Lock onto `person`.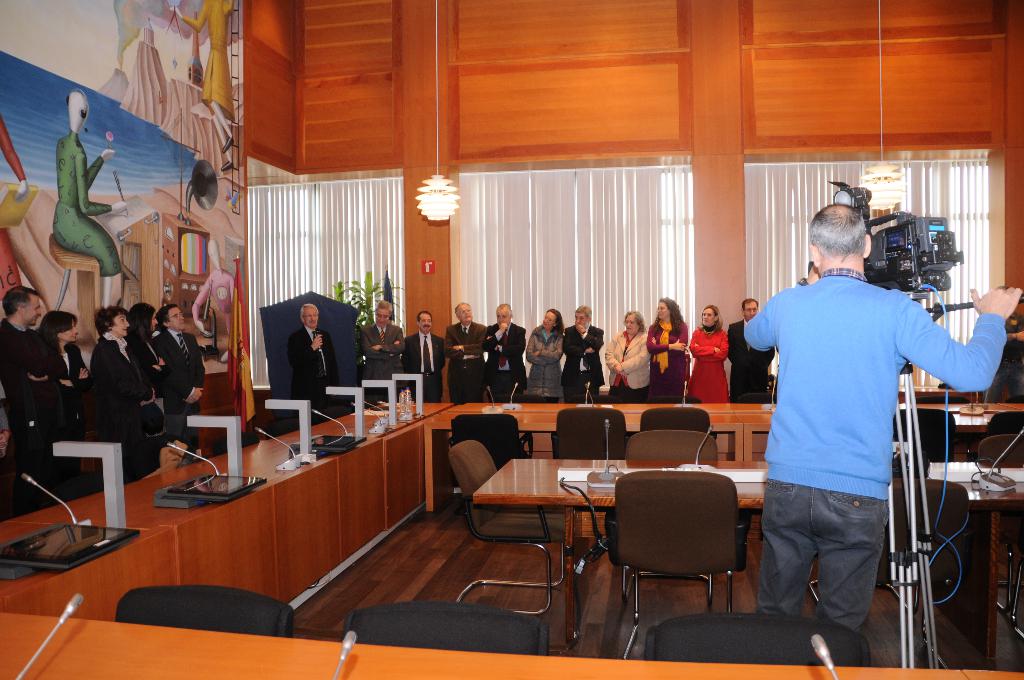
Locked: 601 307 650 404.
